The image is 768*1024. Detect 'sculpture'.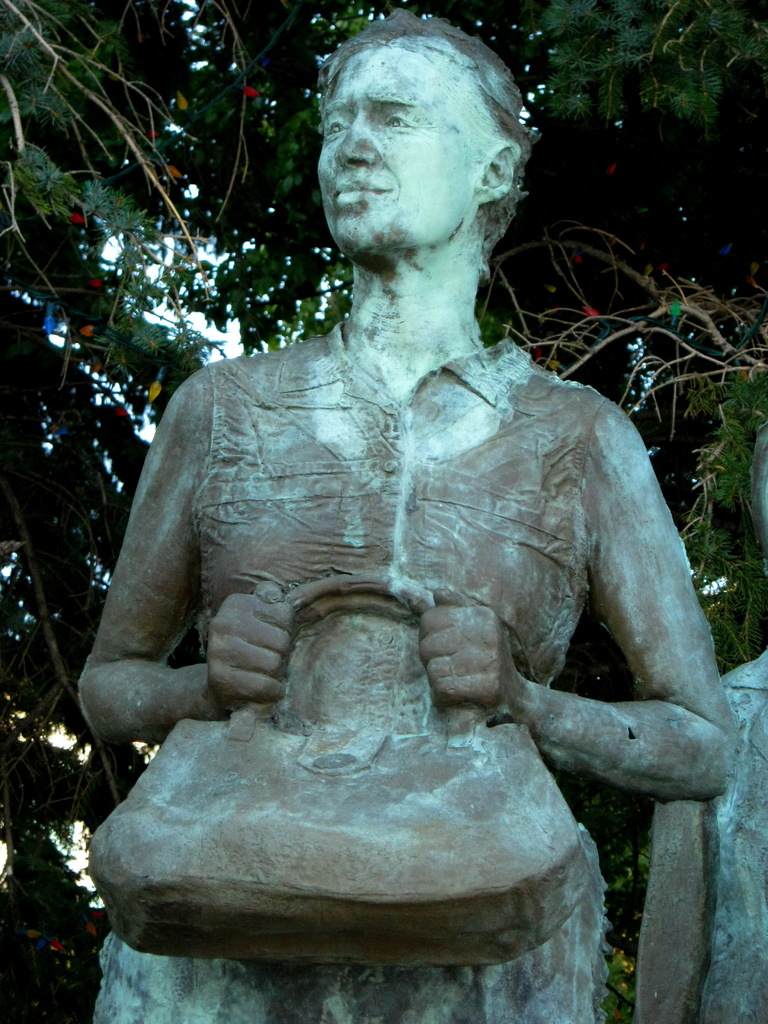
Detection: {"left": 86, "top": 52, "right": 727, "bottom": 1017}.
